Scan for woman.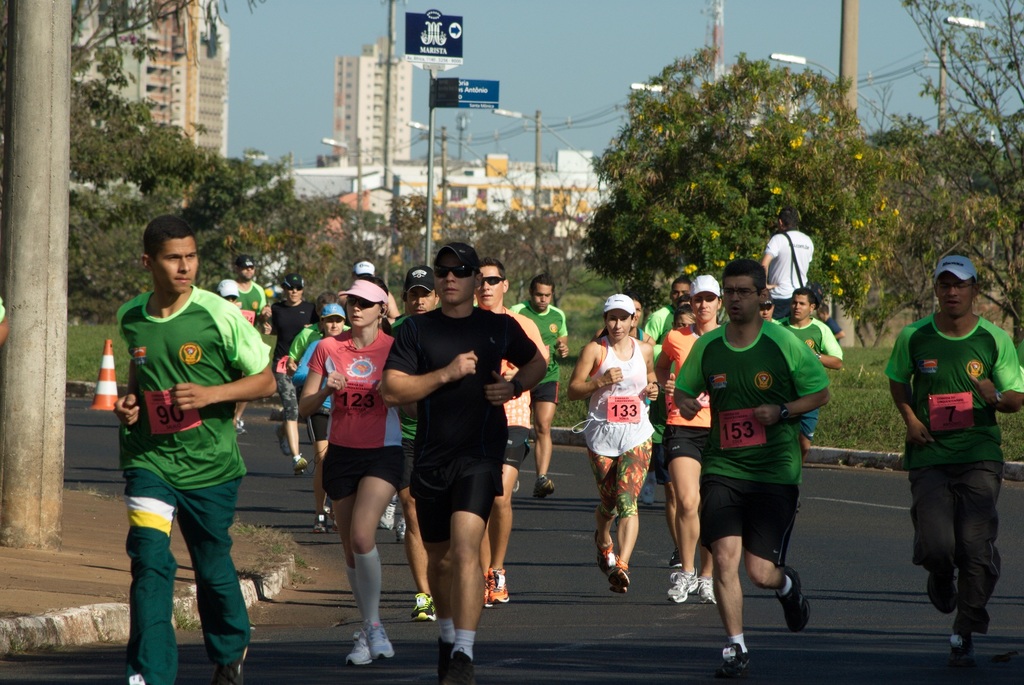
Scan result: crop(567, 292, 657, 594).
